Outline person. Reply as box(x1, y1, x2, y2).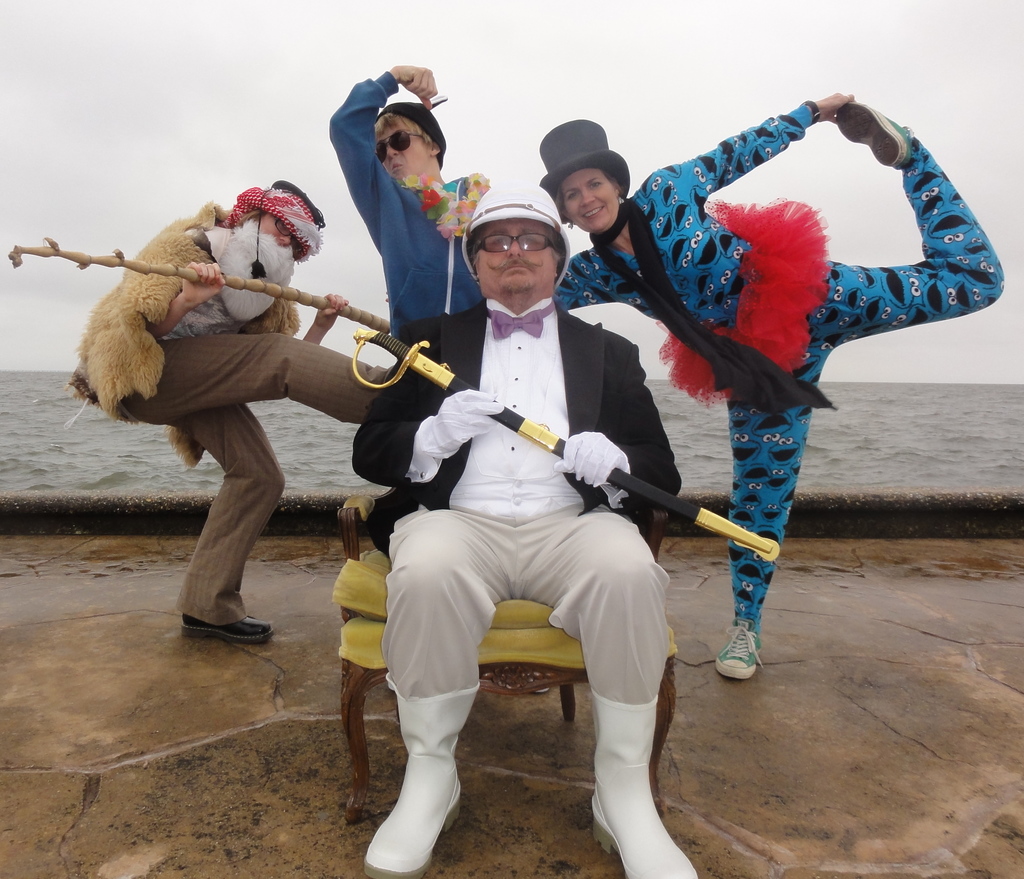
box(347, 173, 701, 878).
